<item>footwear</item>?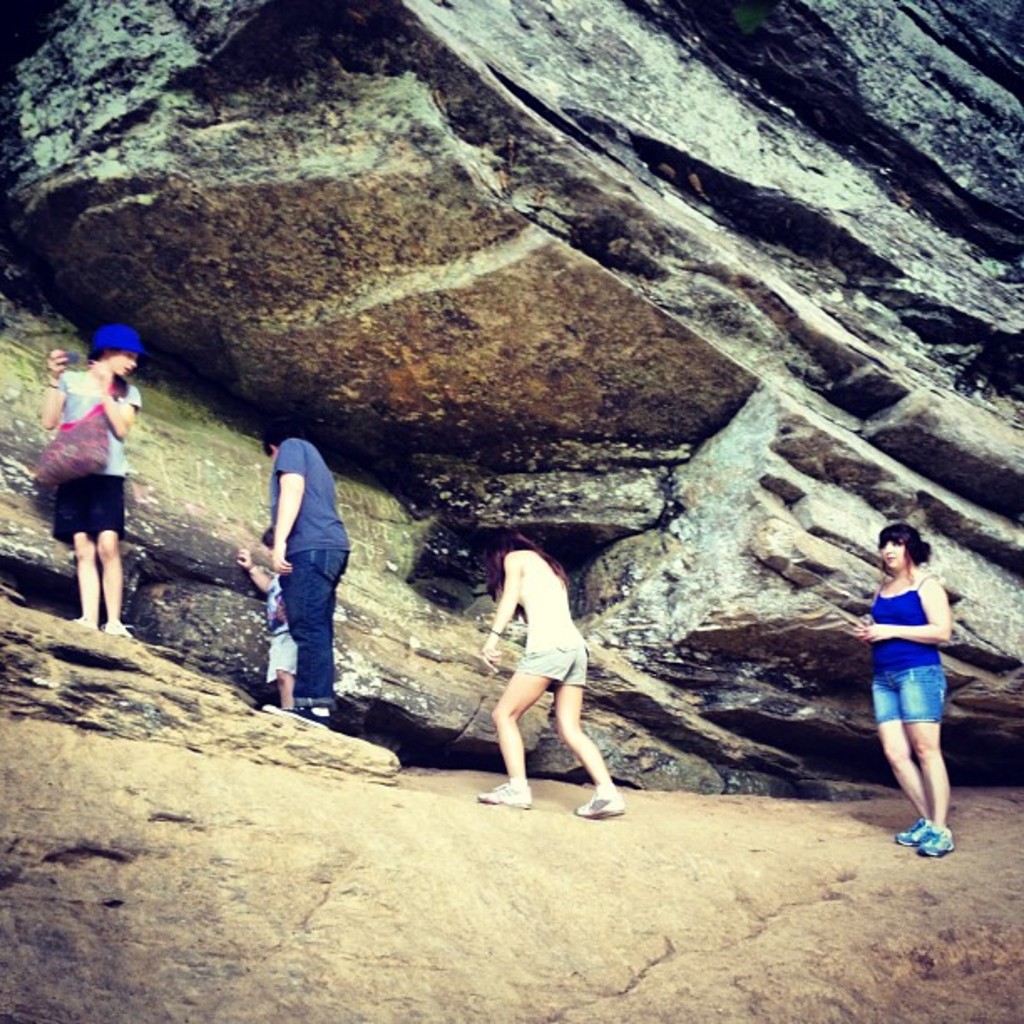
Rect(105, 617, 131, 634)
